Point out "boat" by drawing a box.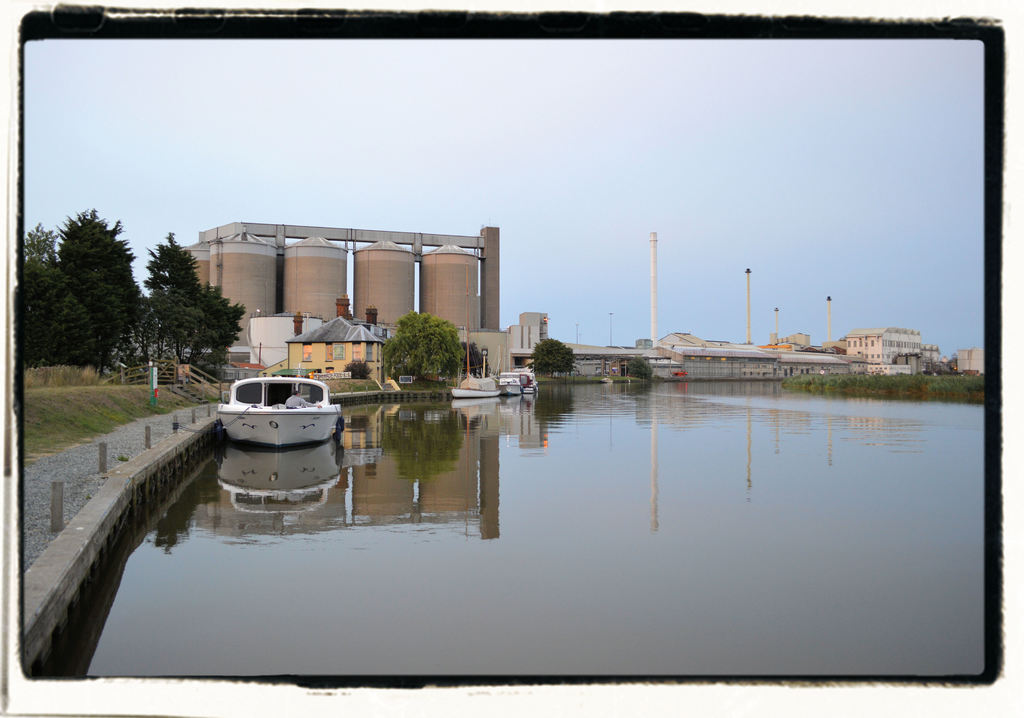
{"left": 448, "top": 373, "right": 498, "bottom": 402}.
